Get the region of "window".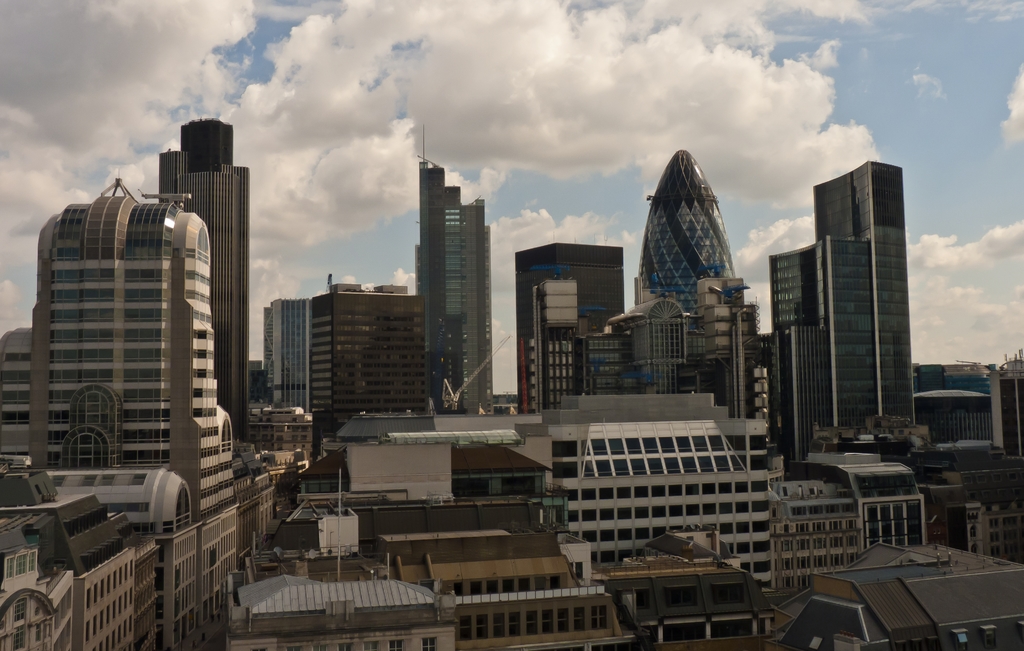
locate(341, 644, 350, 650).
